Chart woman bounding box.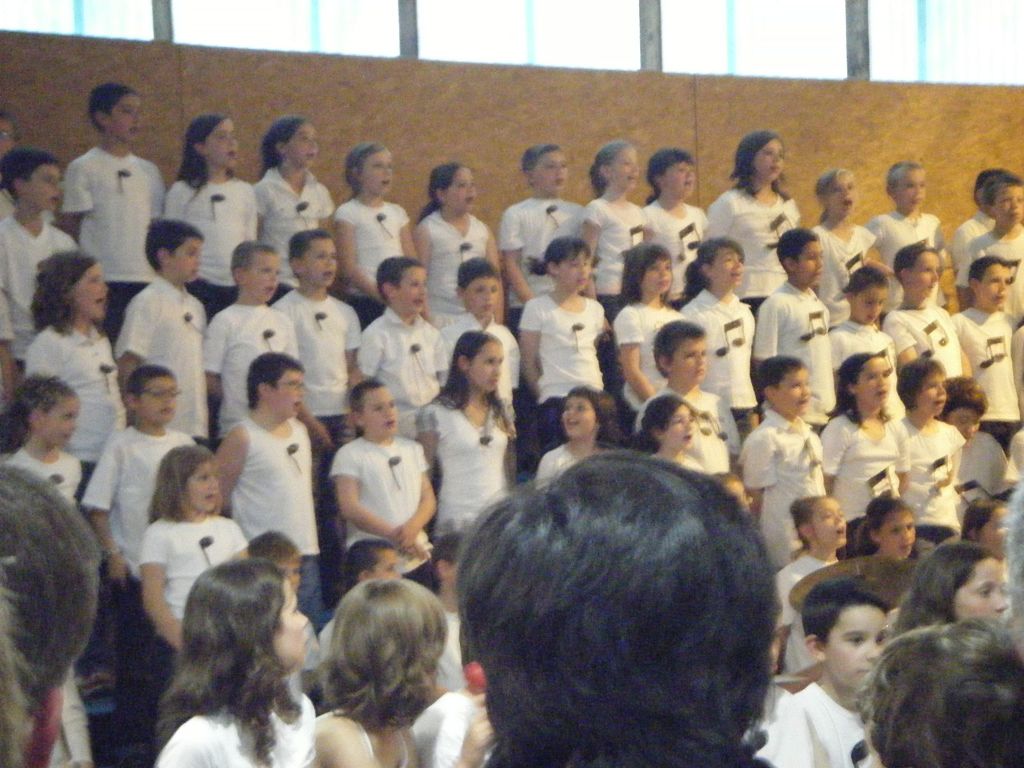
Charted: 149 549 320 767.
